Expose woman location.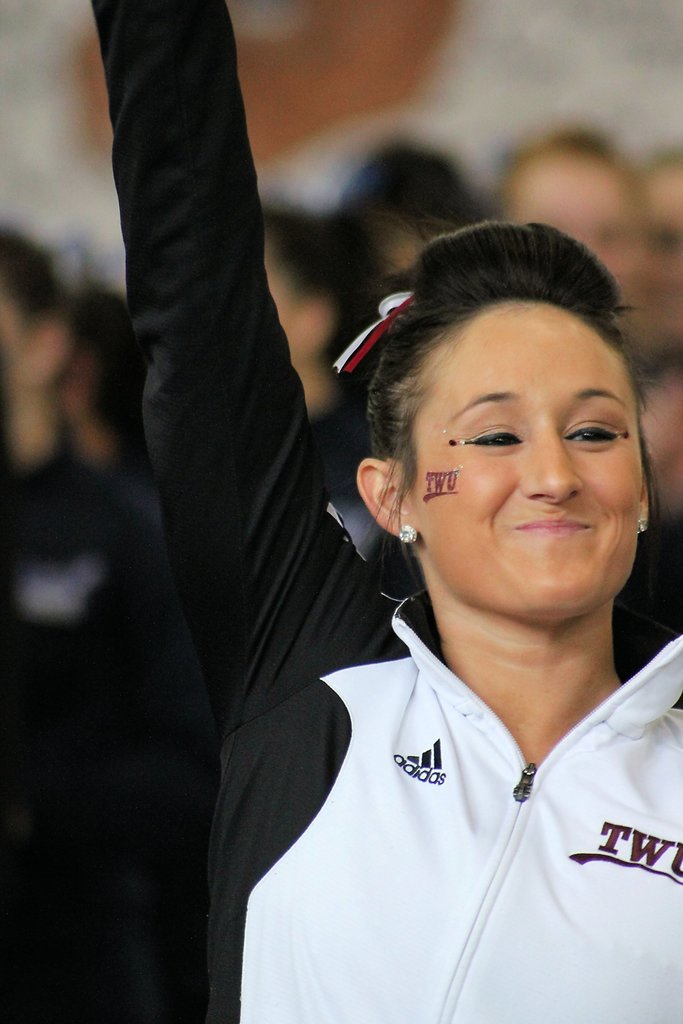
Exposed at <bbox>88, 0, 682, 1023</bbox>.
